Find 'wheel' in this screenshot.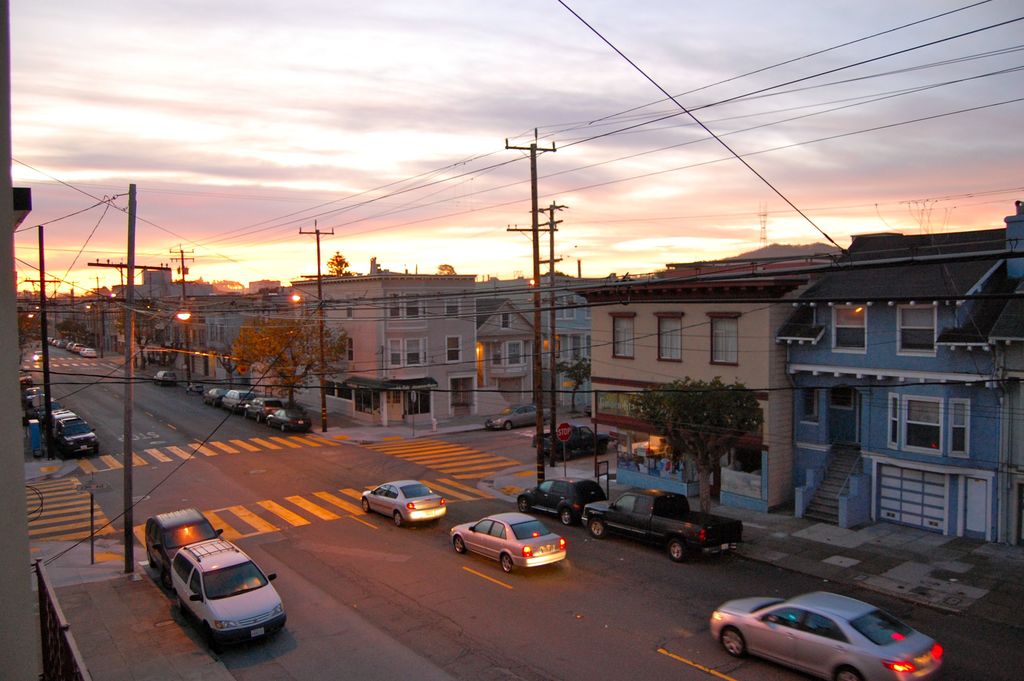
The bounding box for 'wheel' is (451,534,467,554).
